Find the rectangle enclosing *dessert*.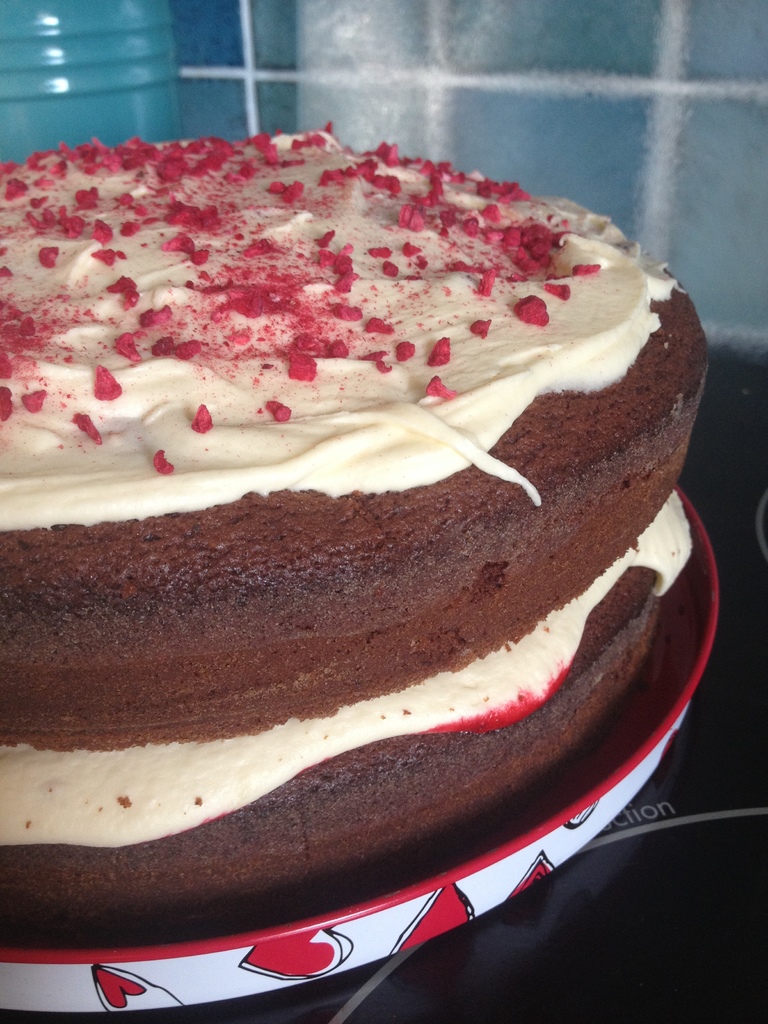
crop(0, 125, 708, 949).
